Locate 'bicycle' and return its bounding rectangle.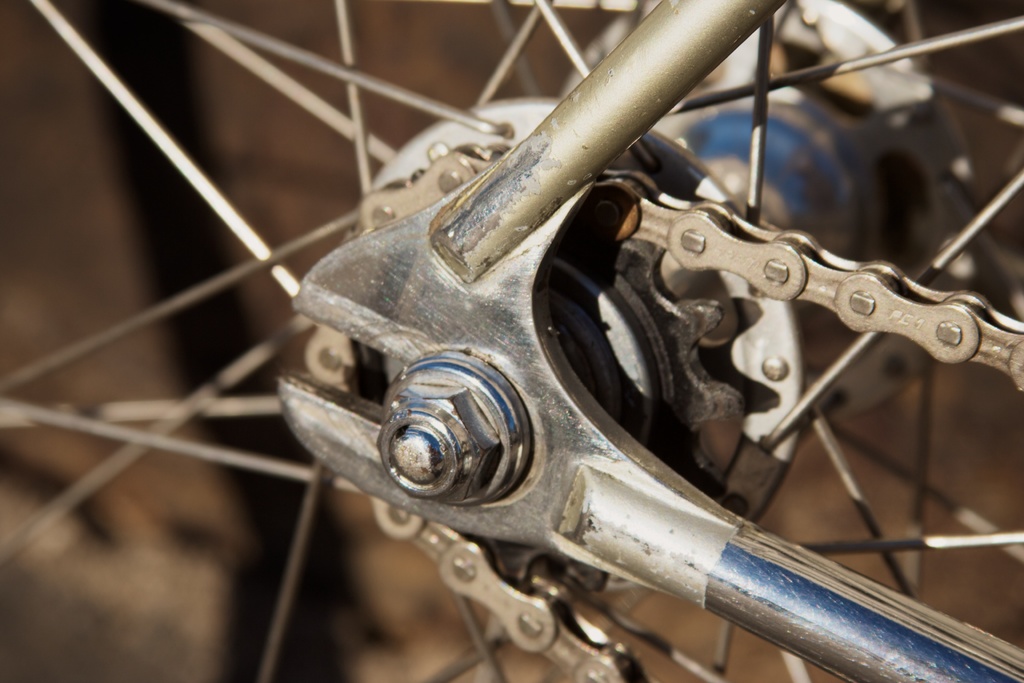
<region>0, 0, 1023, 682</region>.
